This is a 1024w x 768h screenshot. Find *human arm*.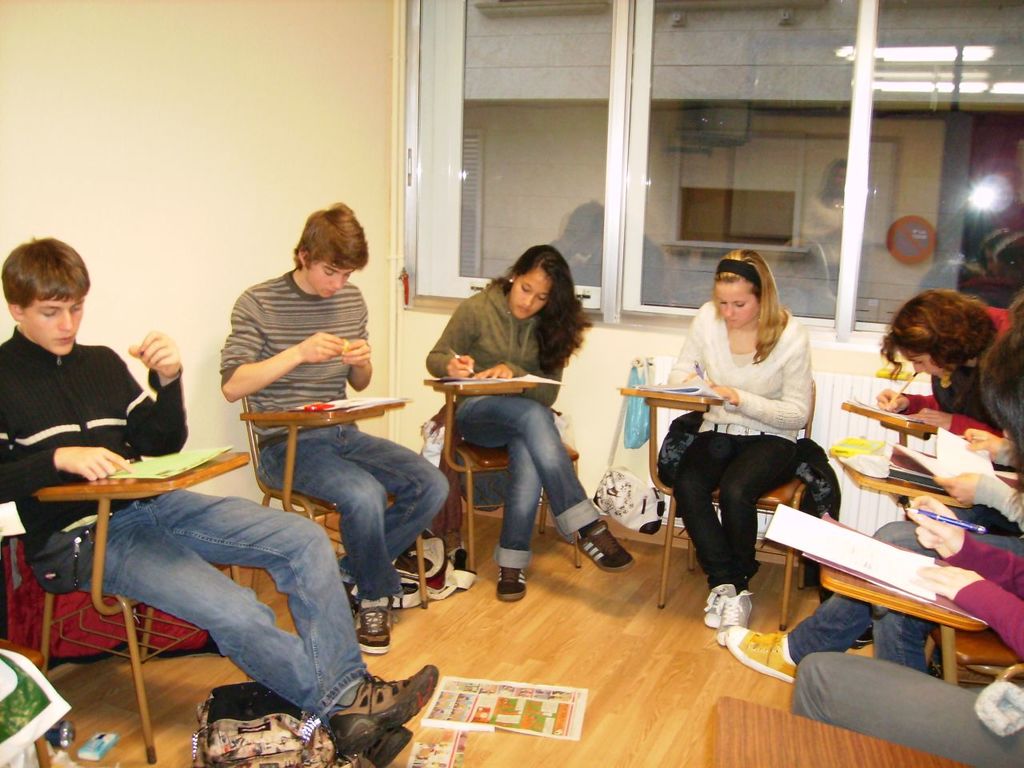
Bounding box: 966/426/1017/468.
